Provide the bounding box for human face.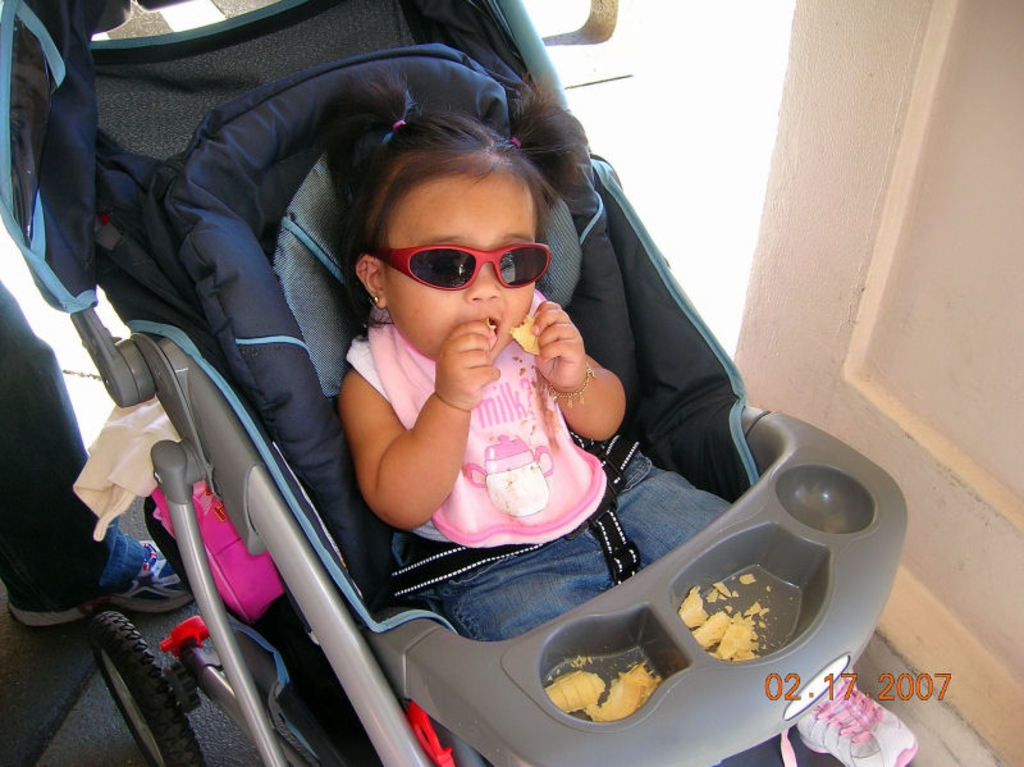
<region>385, 182, 534, 361</region>.
